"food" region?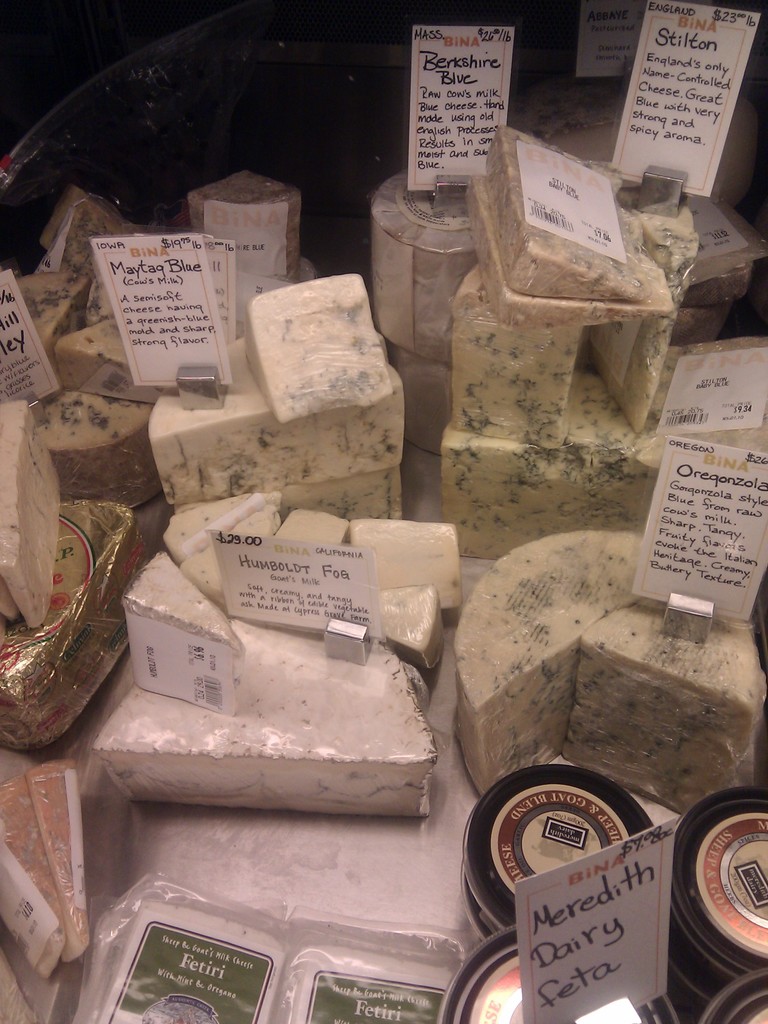
x1=61, y1=315, x2=156, y2=420
